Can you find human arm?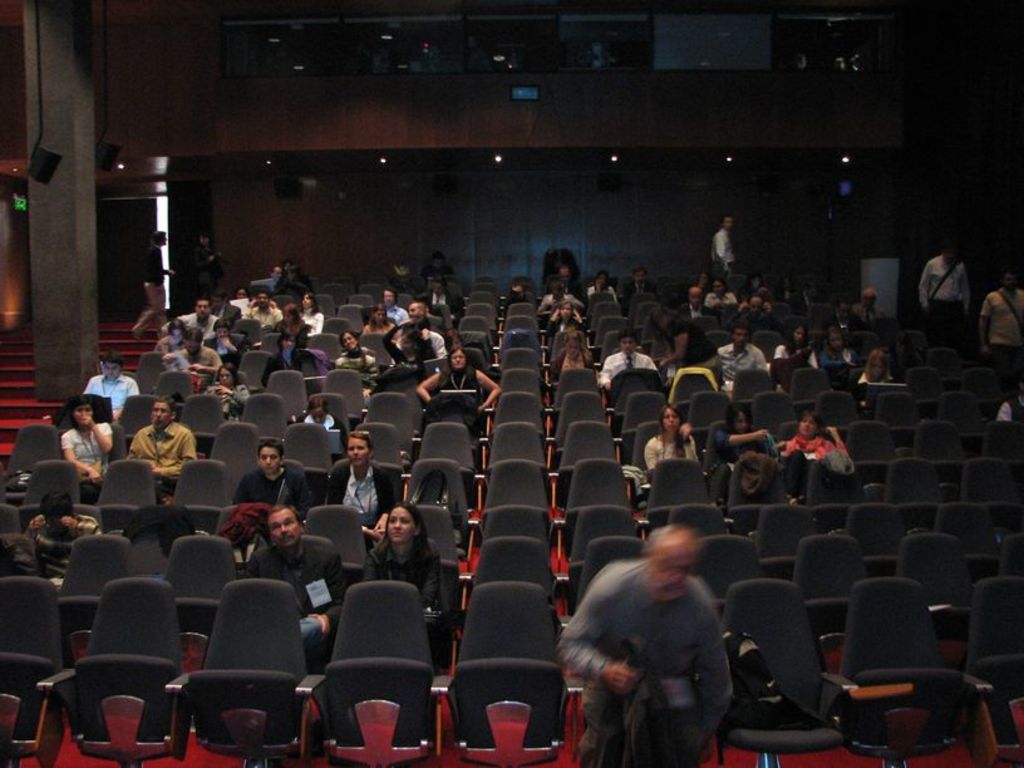
Yes, bounding box: region(58, 433, 104, 488).
